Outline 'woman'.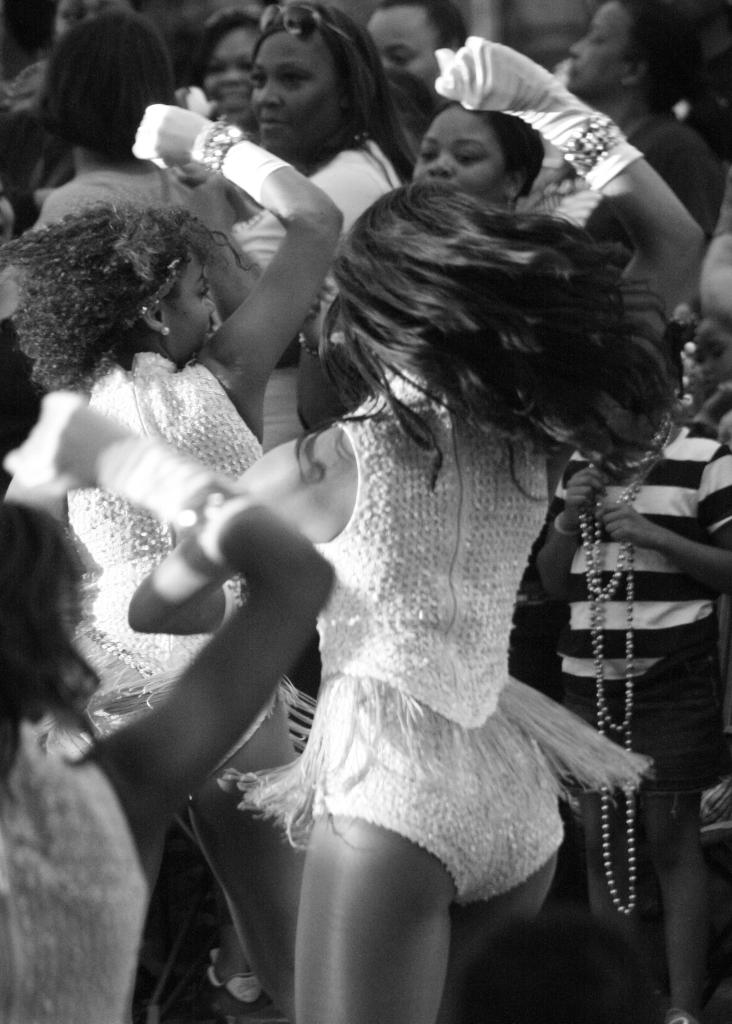
Outline: left=0, top=100, right=345, bottom=1023.
